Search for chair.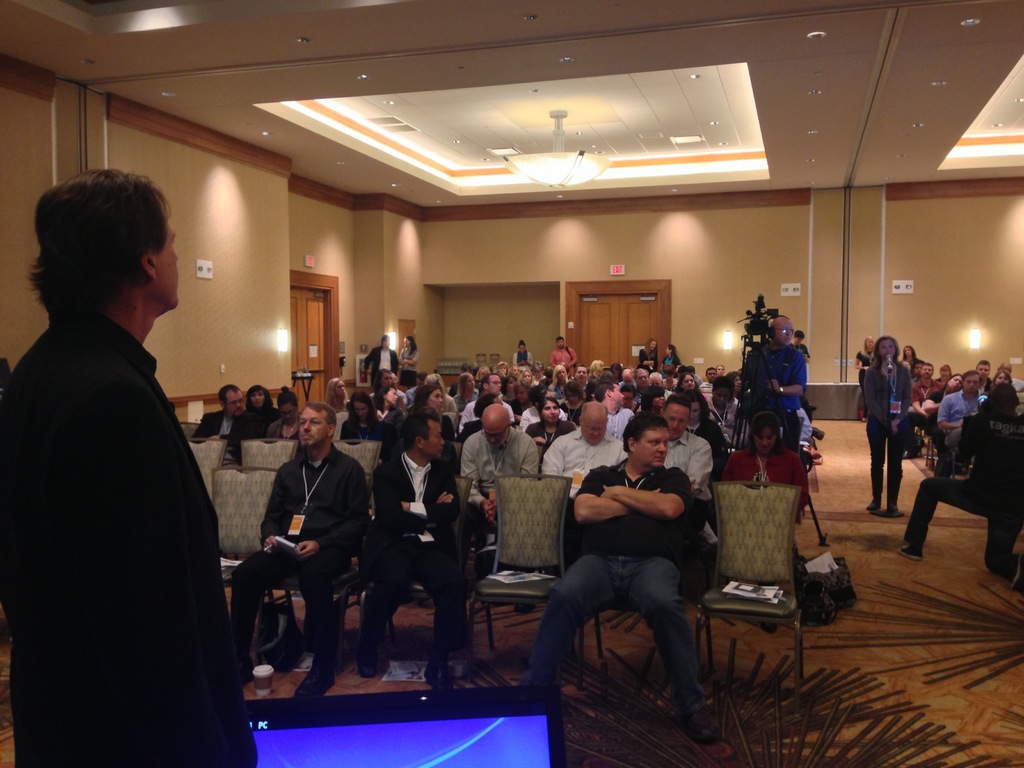
Found at pyautogui.locateOnScreen(472, 475, 575, 672).
